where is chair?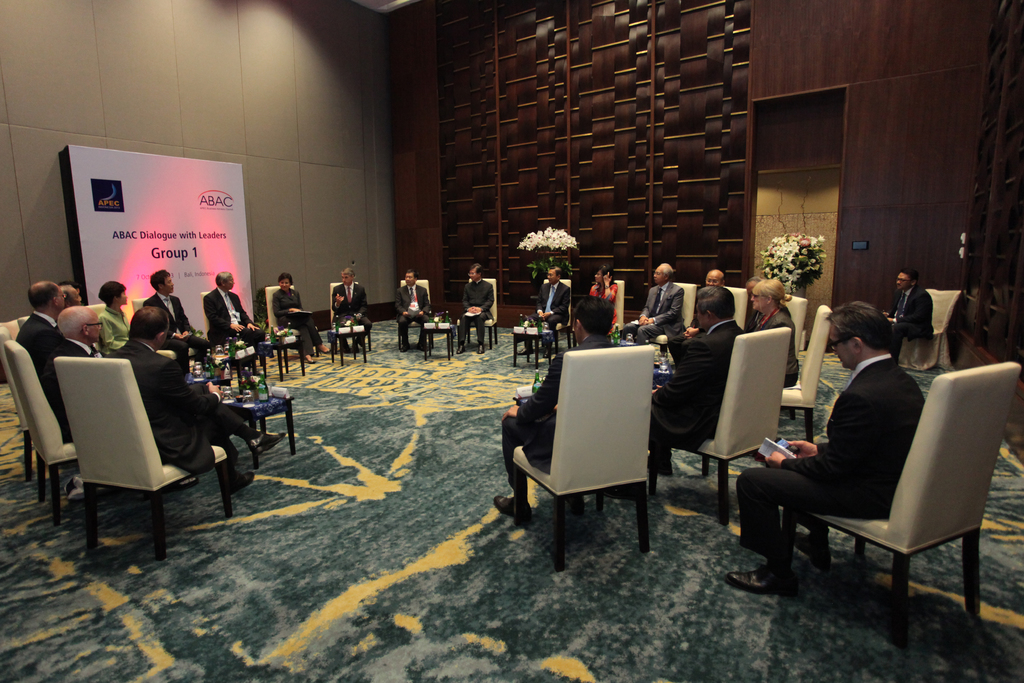
(780, 302, 830, 446).
